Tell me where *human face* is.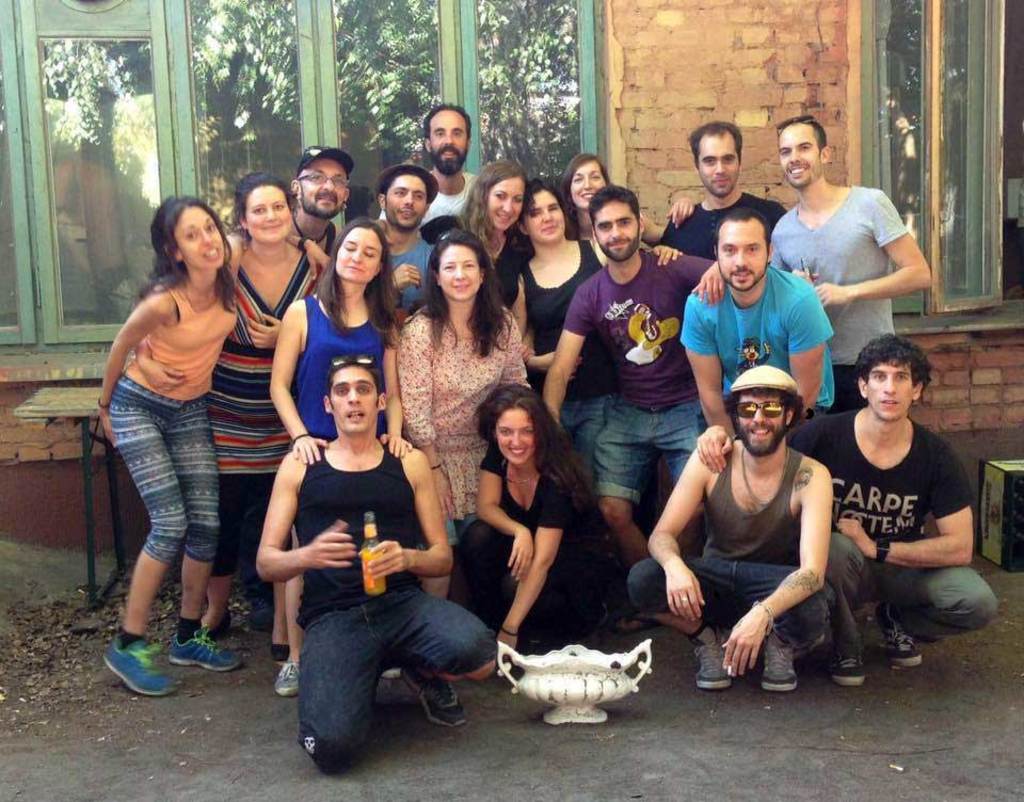
*human face* is at crop(435, 239, 480, 299).
